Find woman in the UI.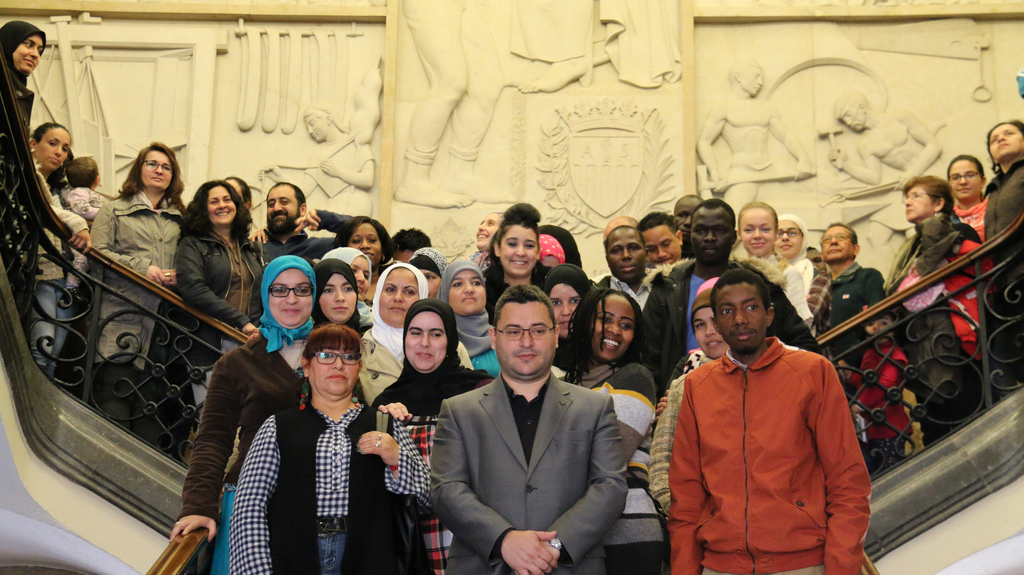
UI element at bbox=(486, 203, 552, 311).
